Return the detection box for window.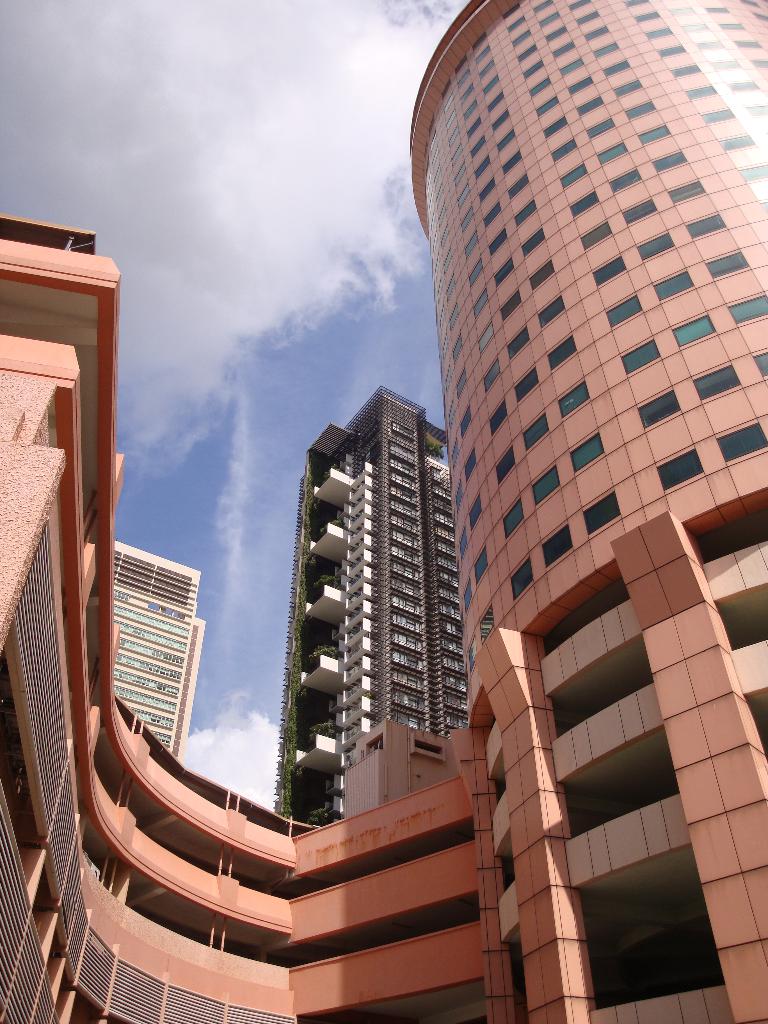
<bbox>675, 63, 696, 77</bbox>.
